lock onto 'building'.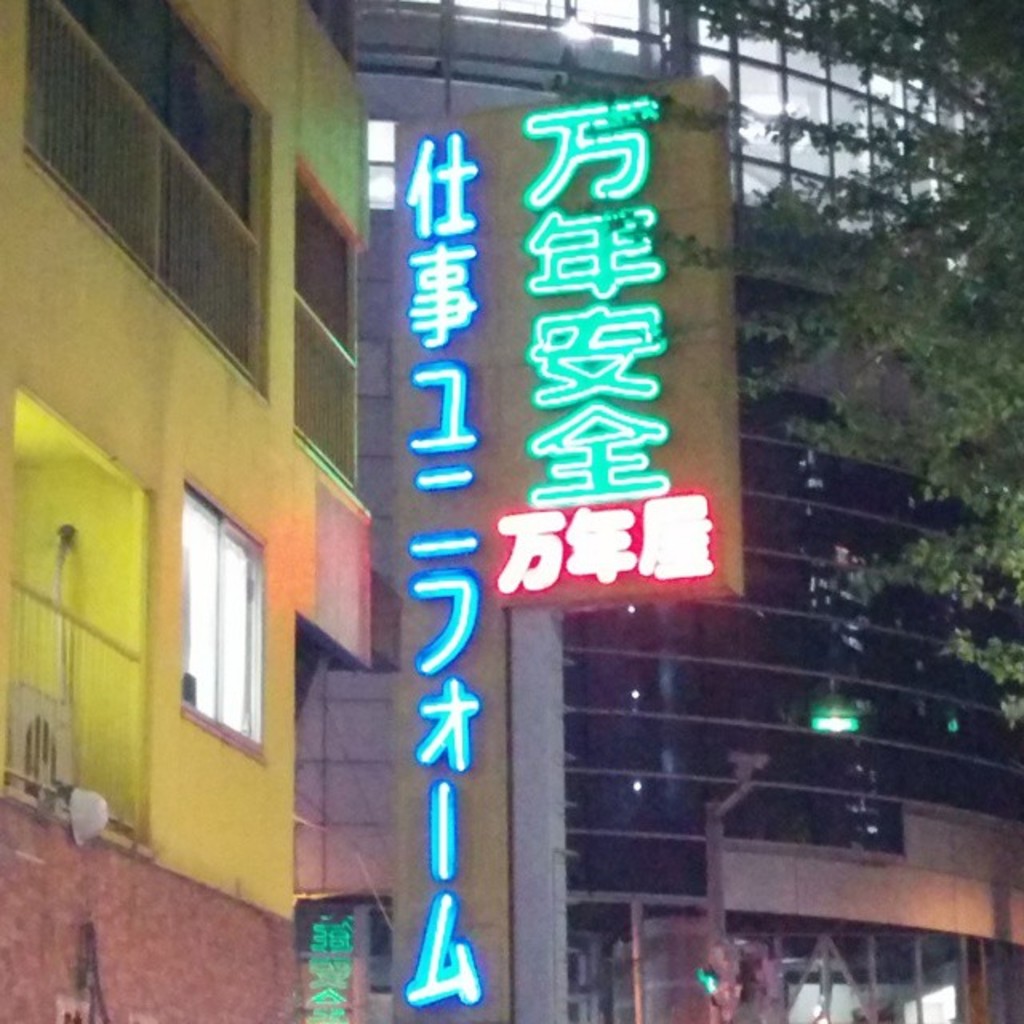
Locked: select_region(0, 0, 373, 1022).
